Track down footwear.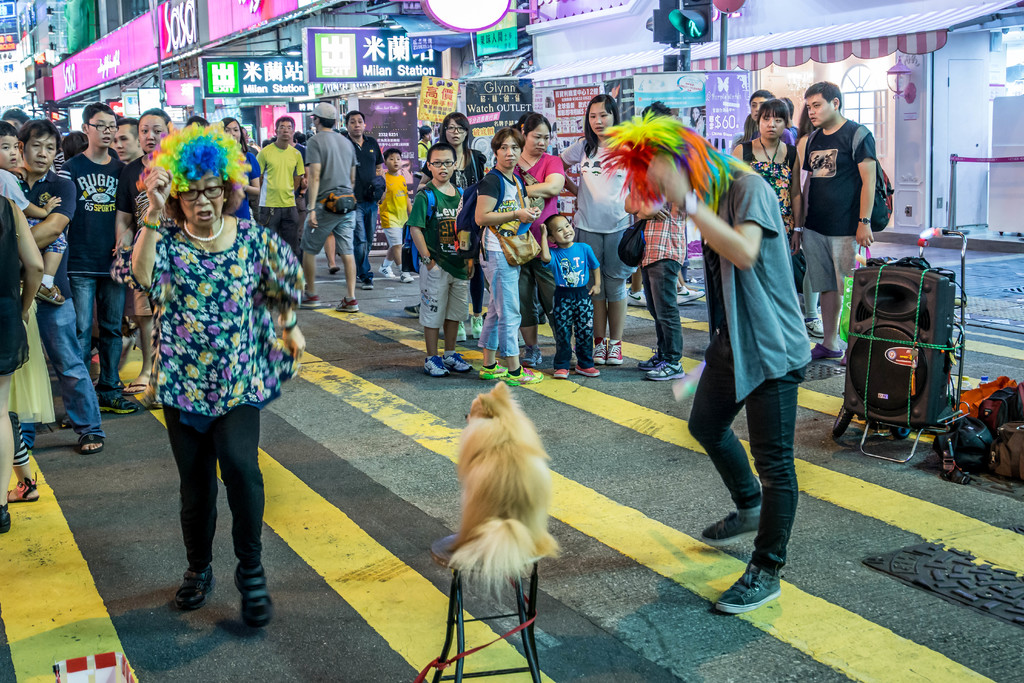
Tracked to [left=473, top=317, right=483, bottom=339].
